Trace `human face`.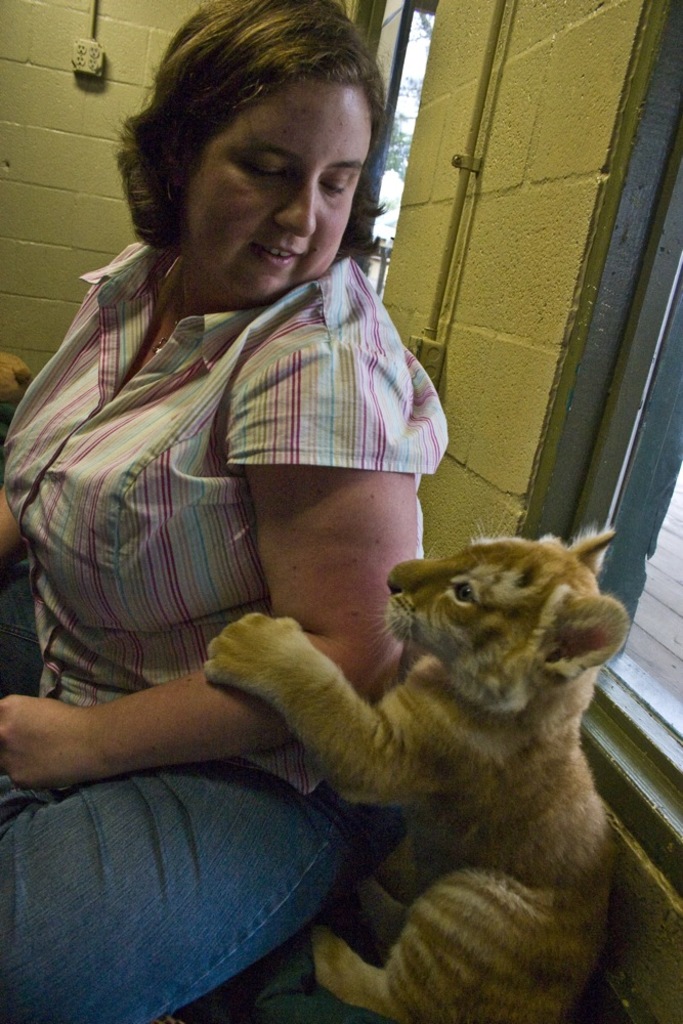
Traced to box=[183, 69, 372, 304].
